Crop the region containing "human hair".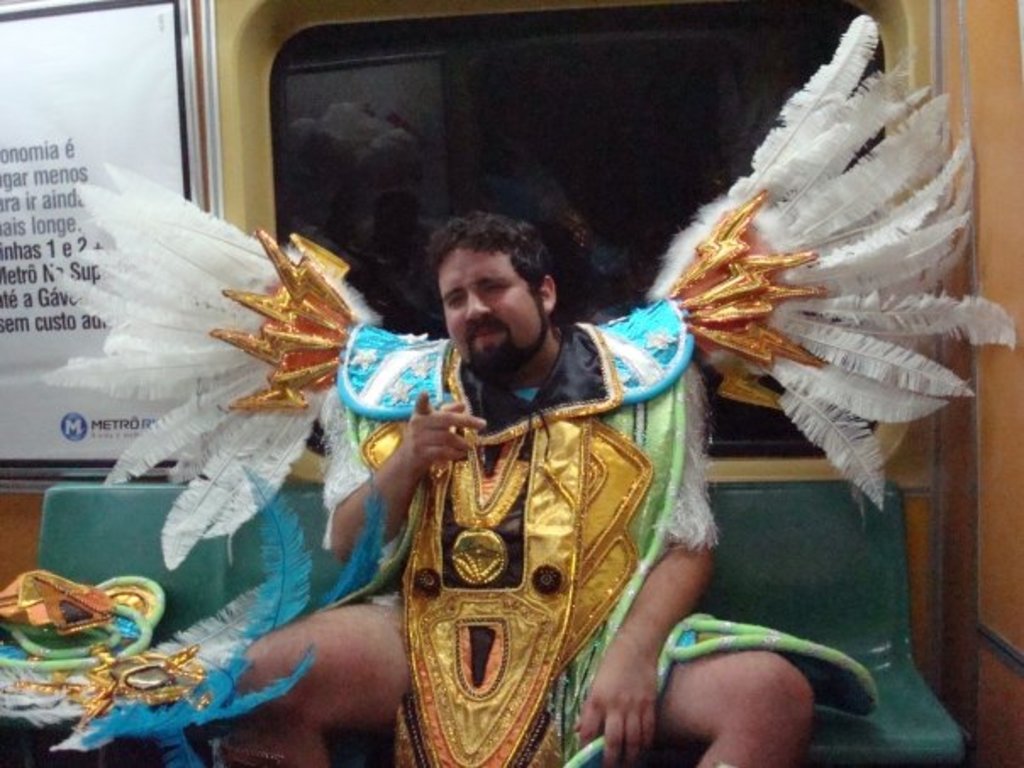
Crop region: region(395, 207, 565, 351).
